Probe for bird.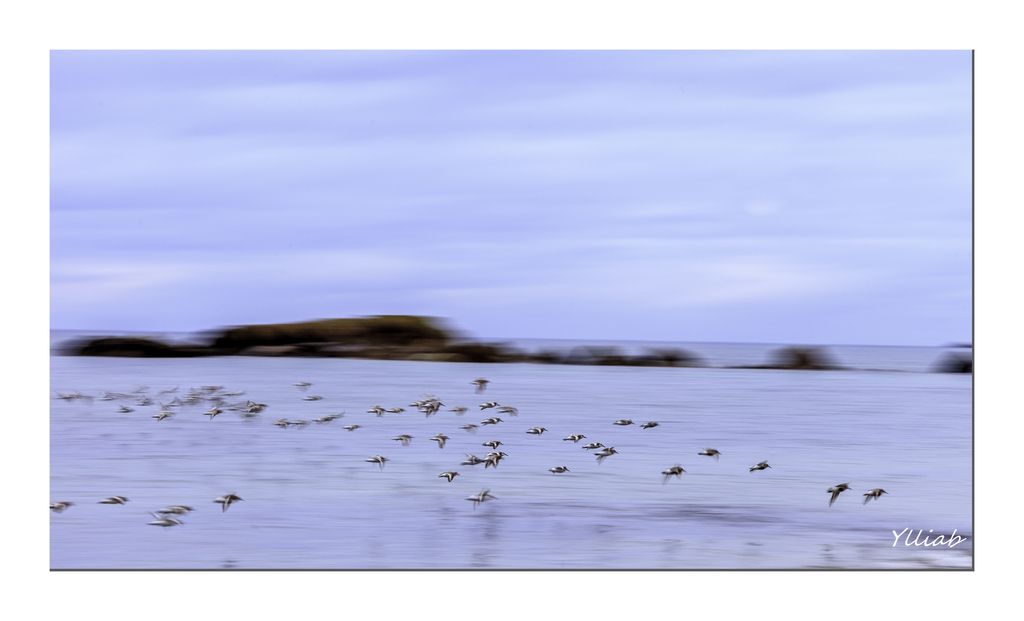
Probe result: locate(474, 375, 494, 389).
